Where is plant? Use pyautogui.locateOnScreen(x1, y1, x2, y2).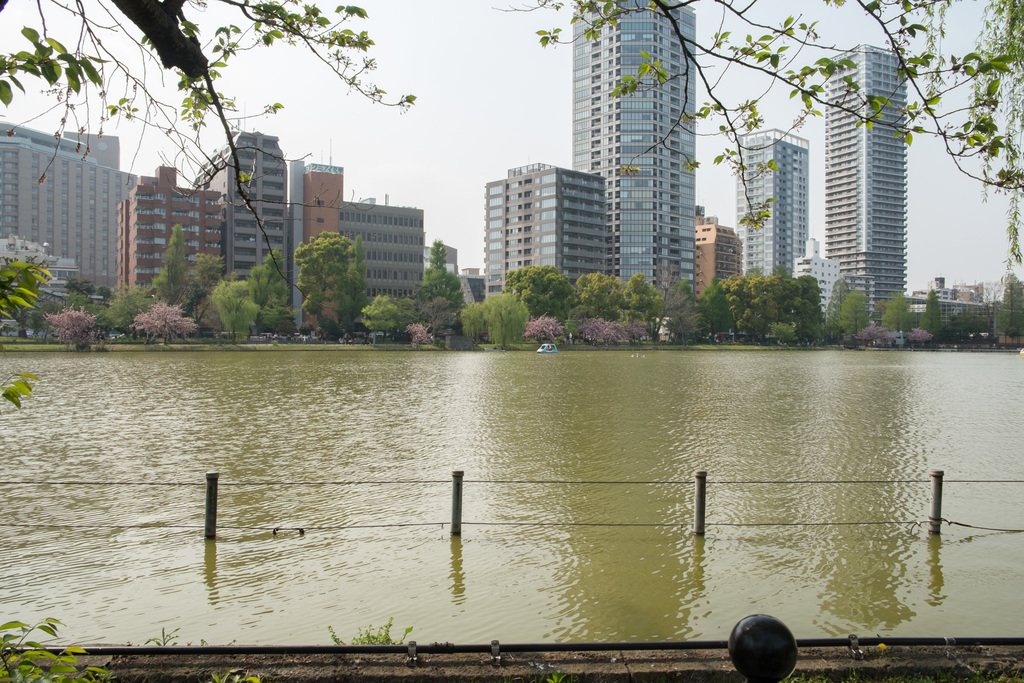
pyautogui.locateOnScreen(858, 327, 899, 350).
